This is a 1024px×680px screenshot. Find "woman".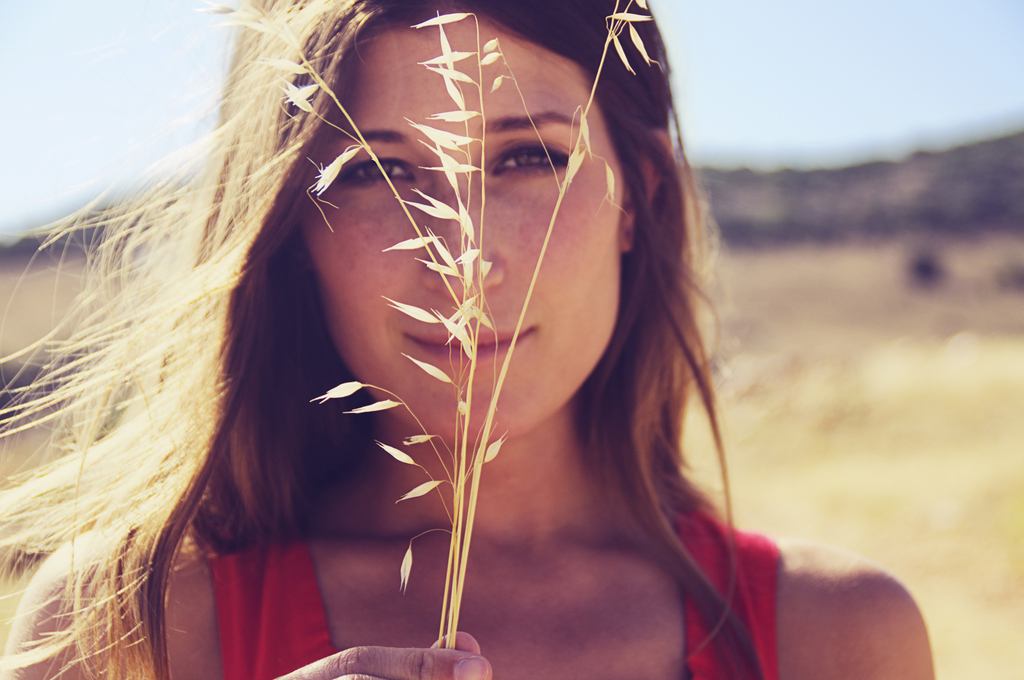
Bounding box: crop(0, 0, 950, 677).
